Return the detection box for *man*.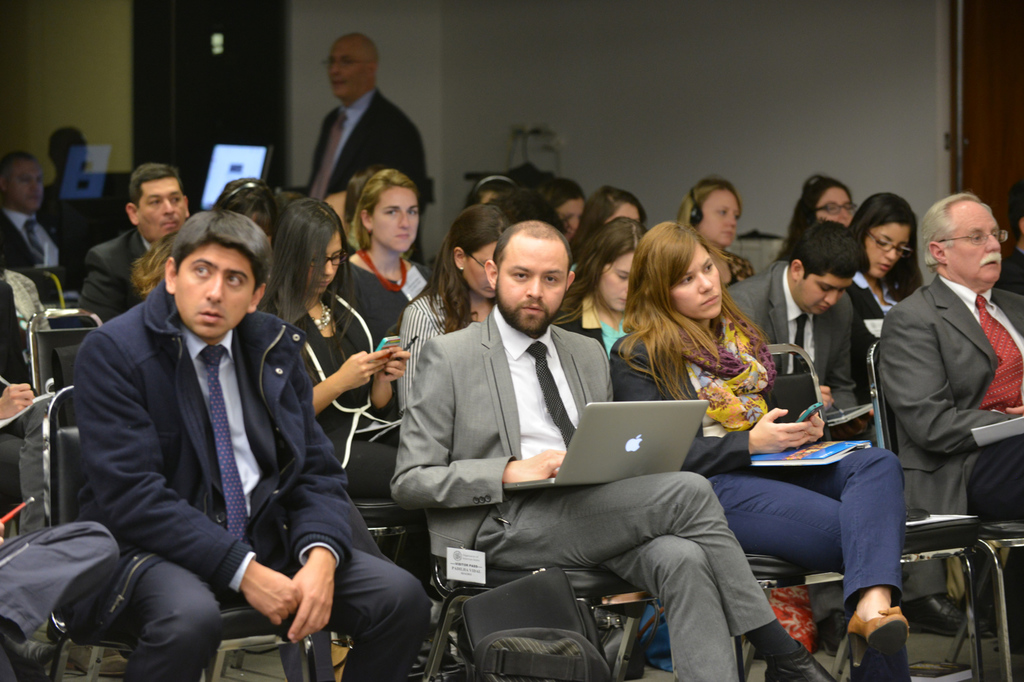
[72, 211, 429, 681].
